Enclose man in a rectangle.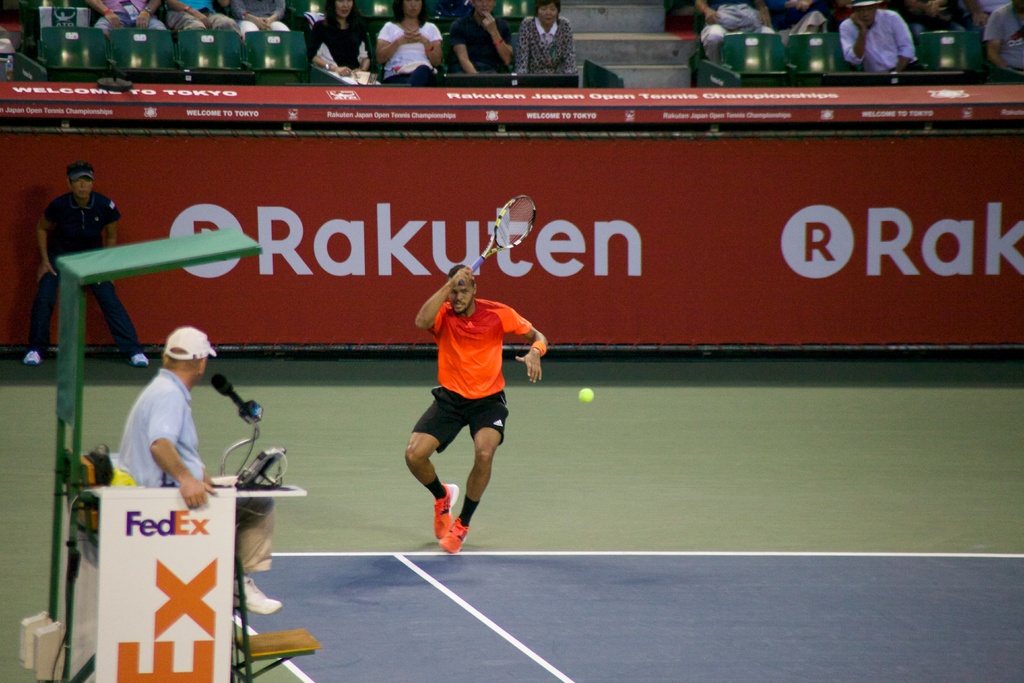
(172, 0, 250, 83).
